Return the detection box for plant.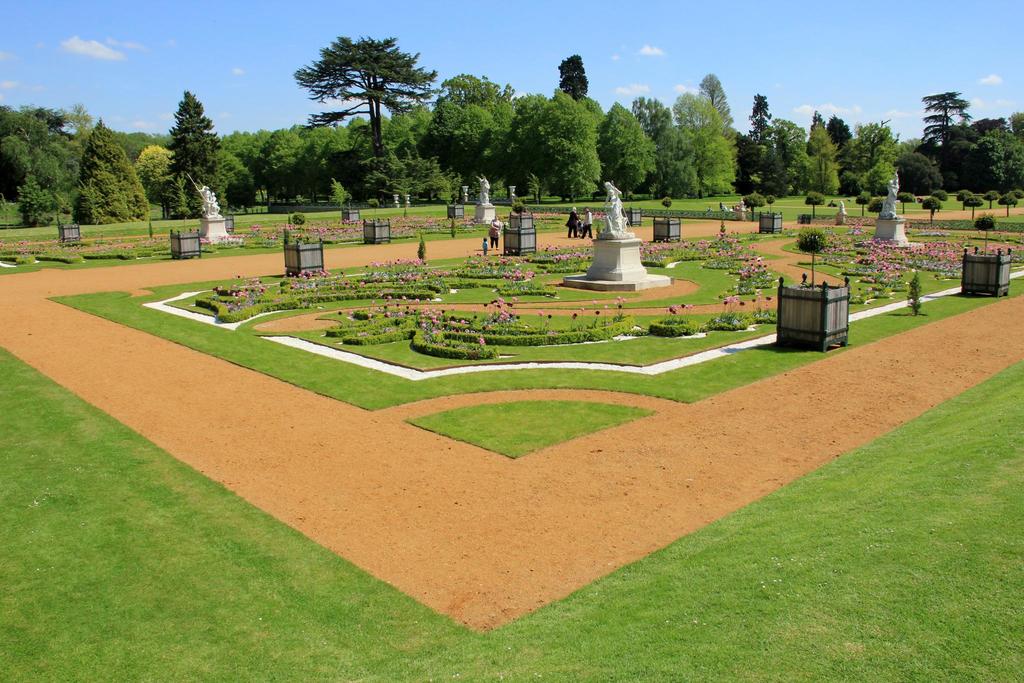
crop(797, 230, 831, 287).
